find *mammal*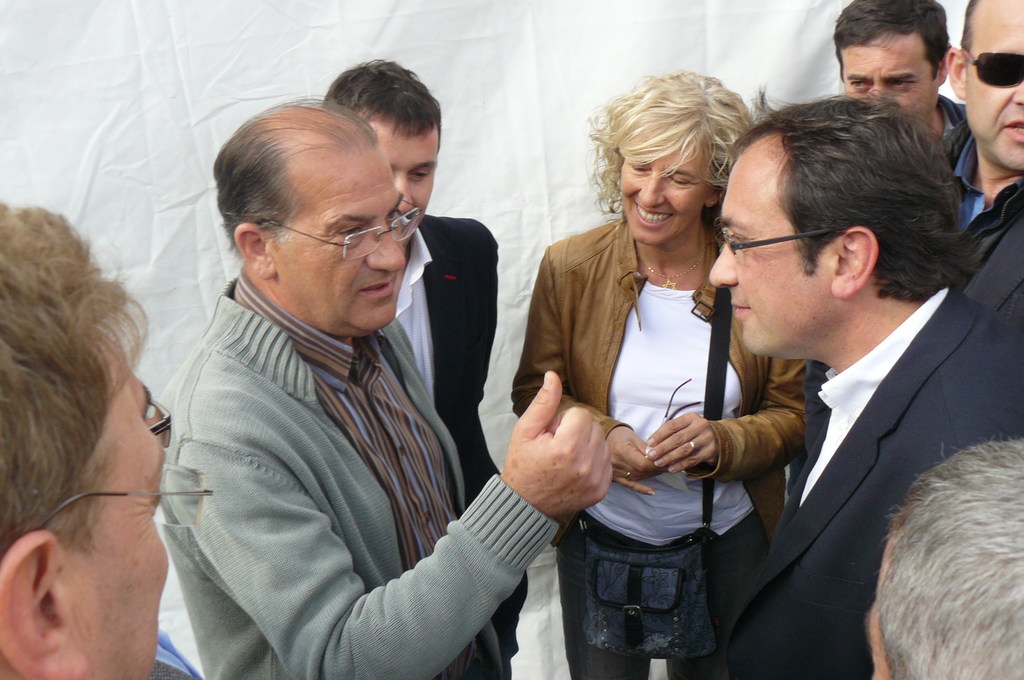
bbox(862, 430, 1021, 679)
